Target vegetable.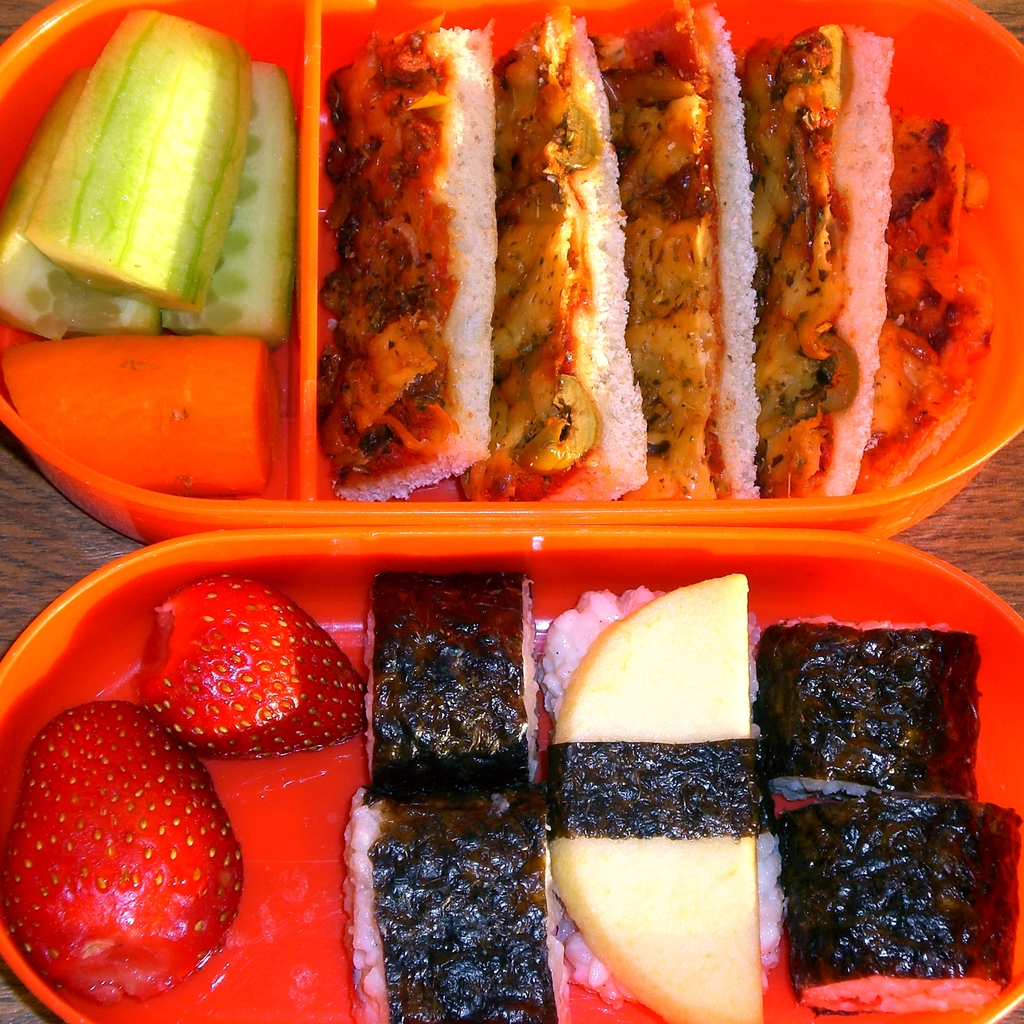
Target region: Rect(0, 340, 285, 498).
